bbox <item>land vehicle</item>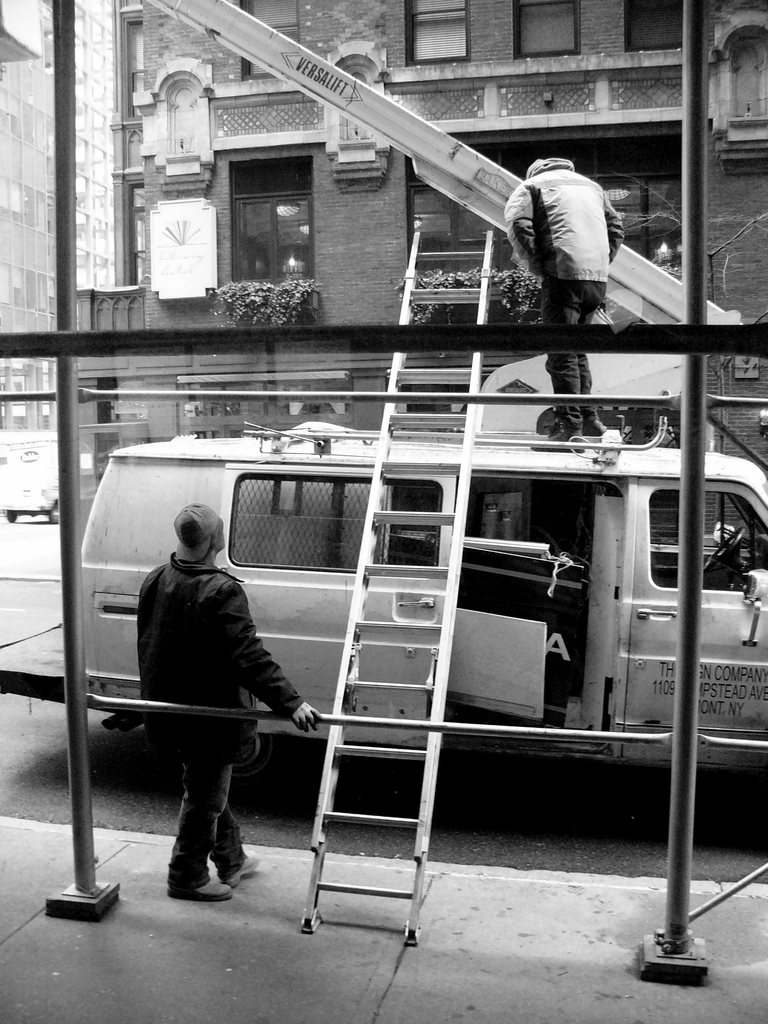
0:426:66:531
